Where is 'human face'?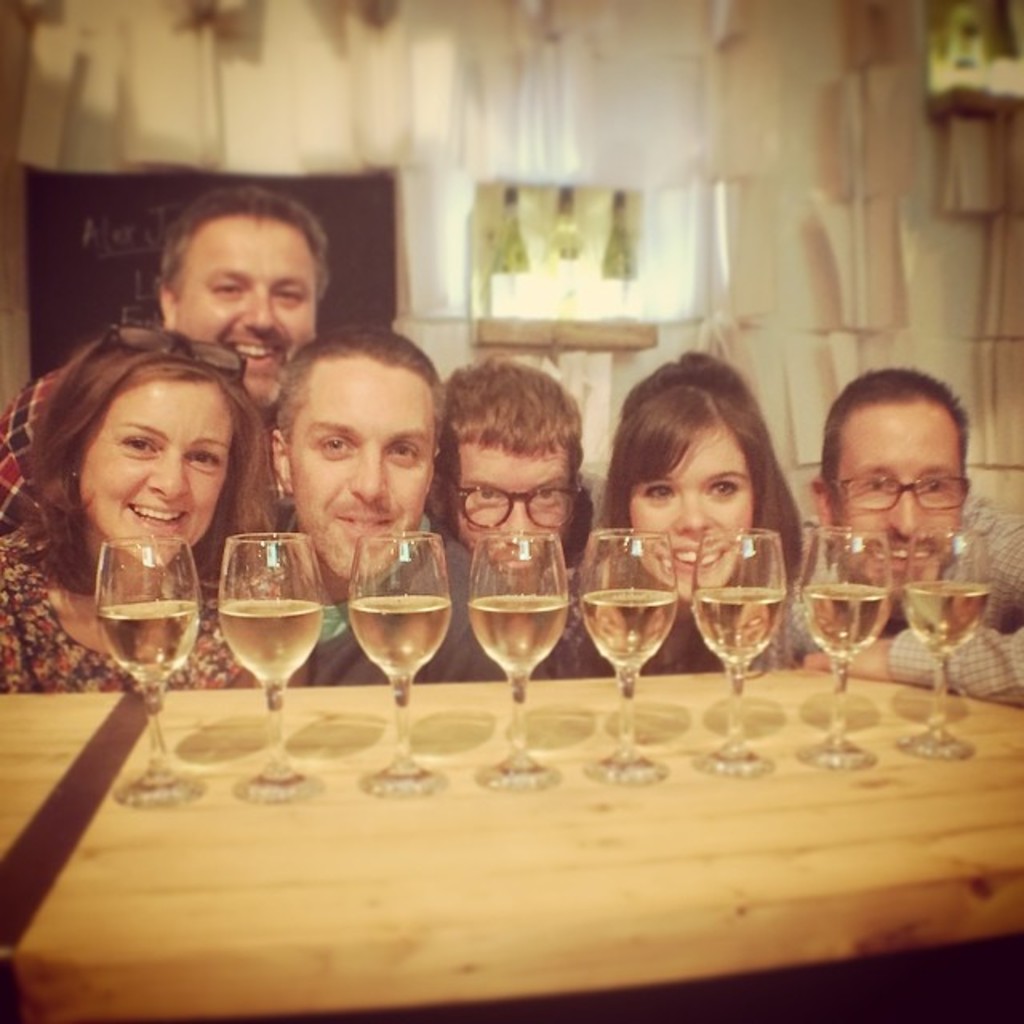
<region>189, 203, 320, 405</region>.
